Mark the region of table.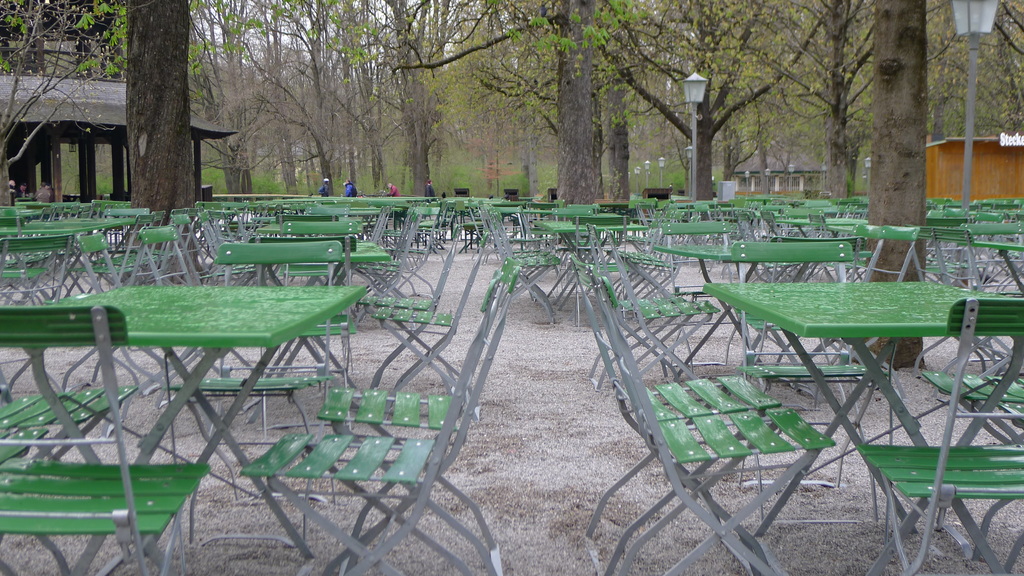
Region: (x1=6, y1=277, x2=371, y2=549).
